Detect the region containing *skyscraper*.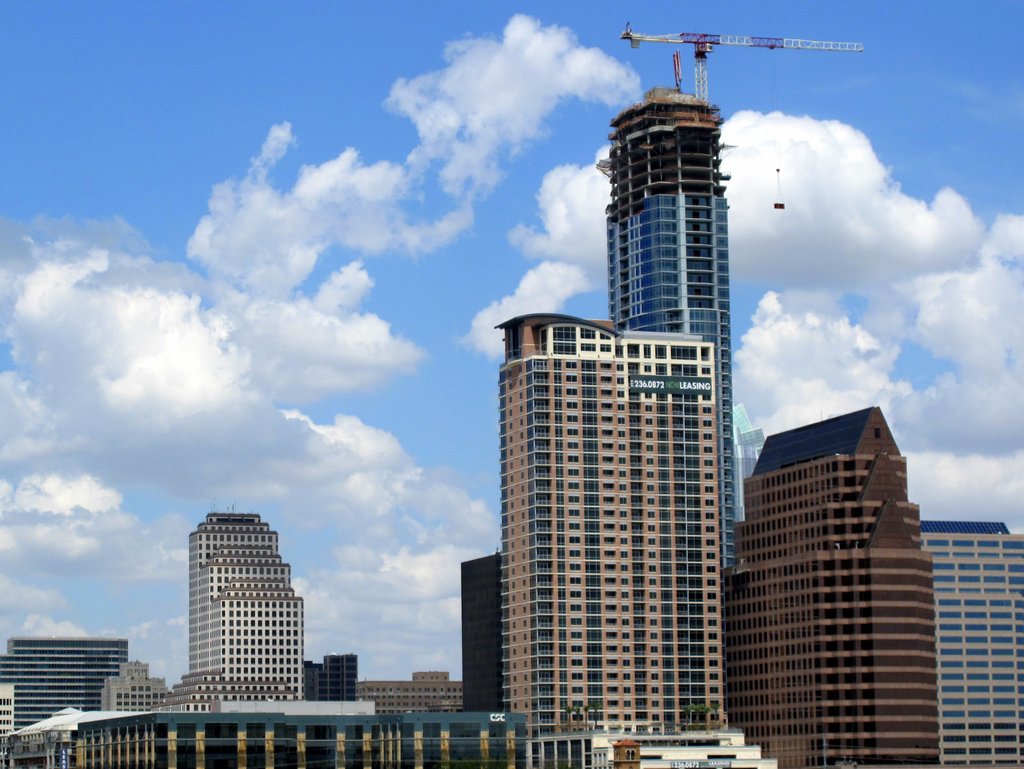
box(722, 400, 938, 764).
